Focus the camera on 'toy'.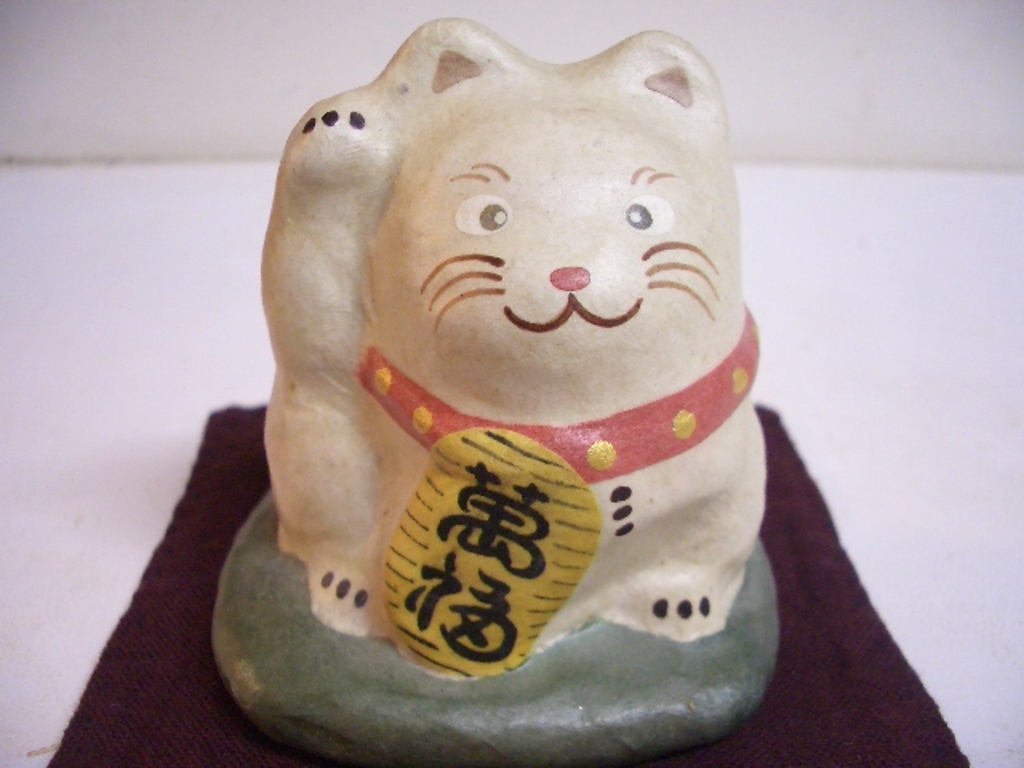
Focus region: x1=262 y1=11 x2=832 y2=765.
